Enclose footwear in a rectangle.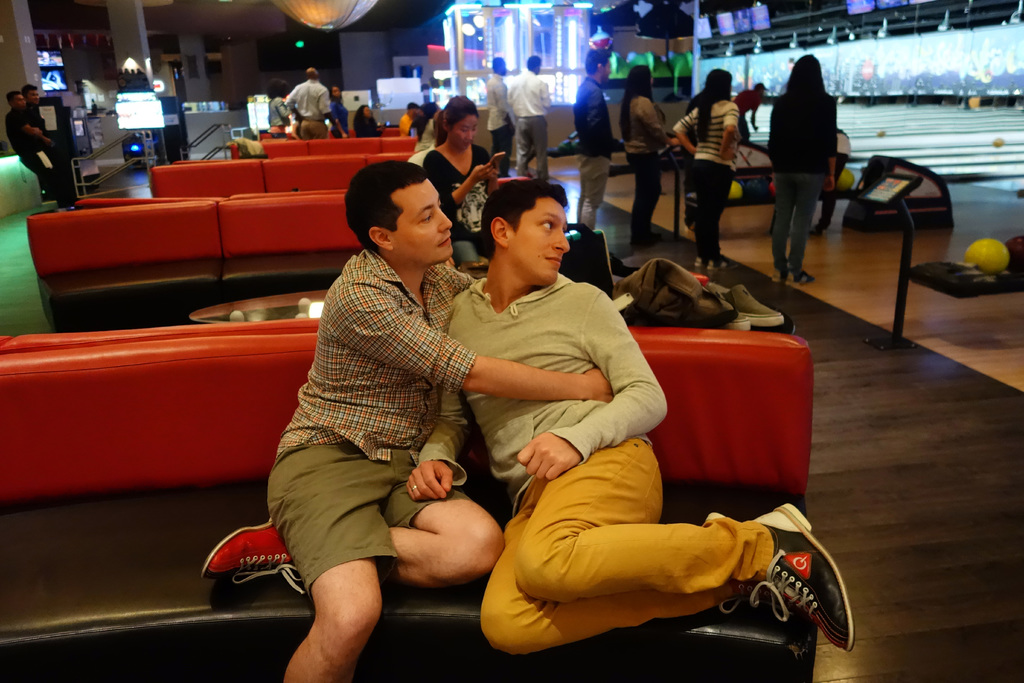
box(694, 499, 851, 654).
